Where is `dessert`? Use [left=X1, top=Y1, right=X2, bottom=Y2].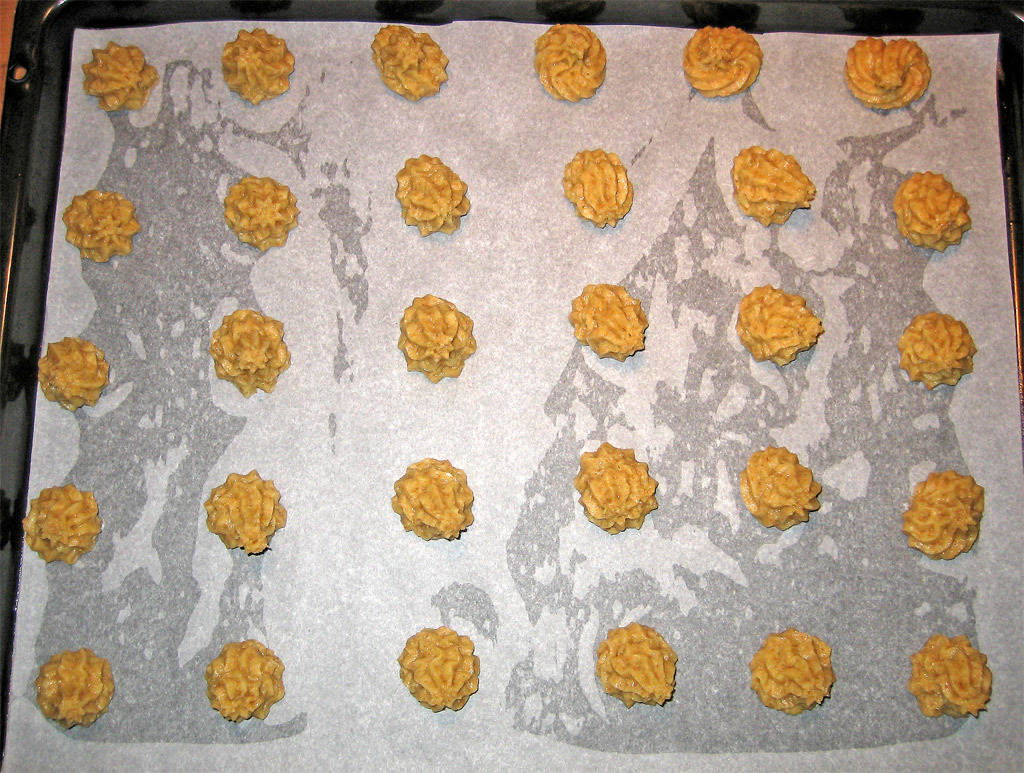
[left=894, top=168, right=967, bottom=252].
